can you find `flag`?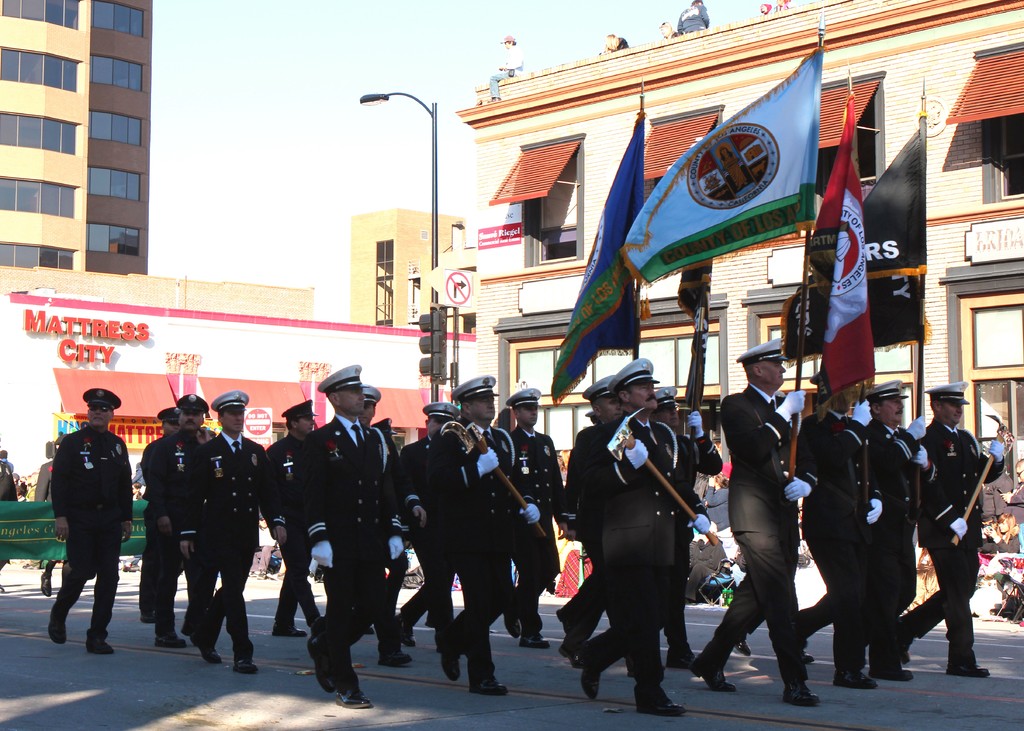
Yes, bounding box: x1=548, y1=119, x2=647, y2=405.
